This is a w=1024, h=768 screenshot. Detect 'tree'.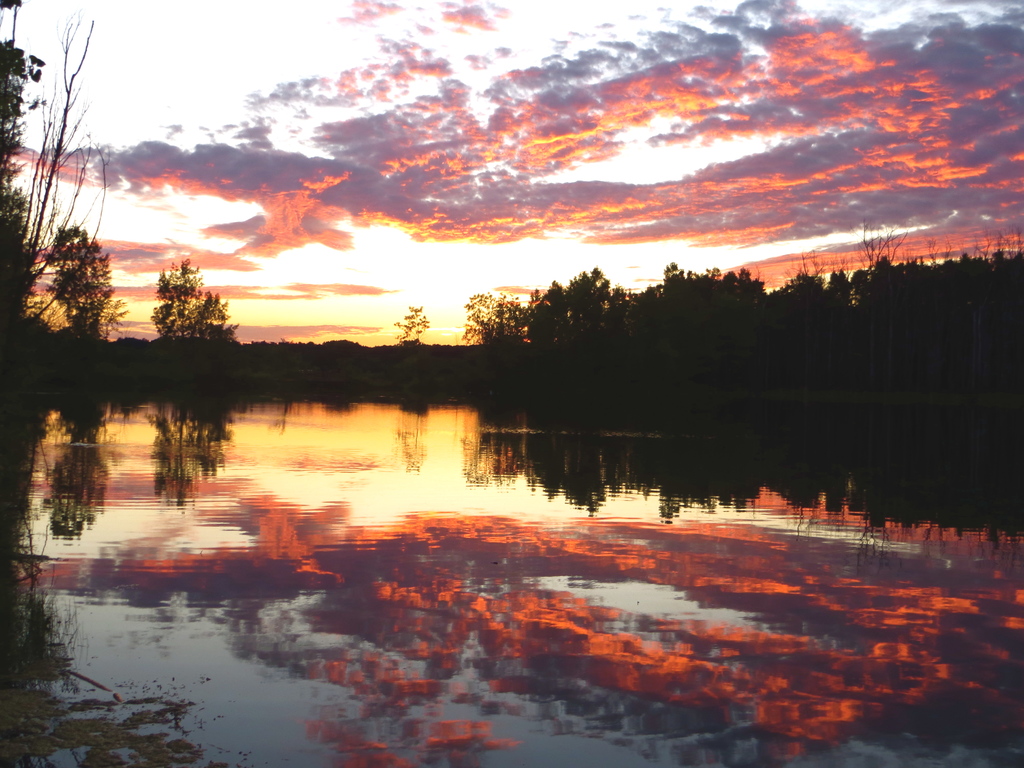
bbox(122, 246, 217, 344).
